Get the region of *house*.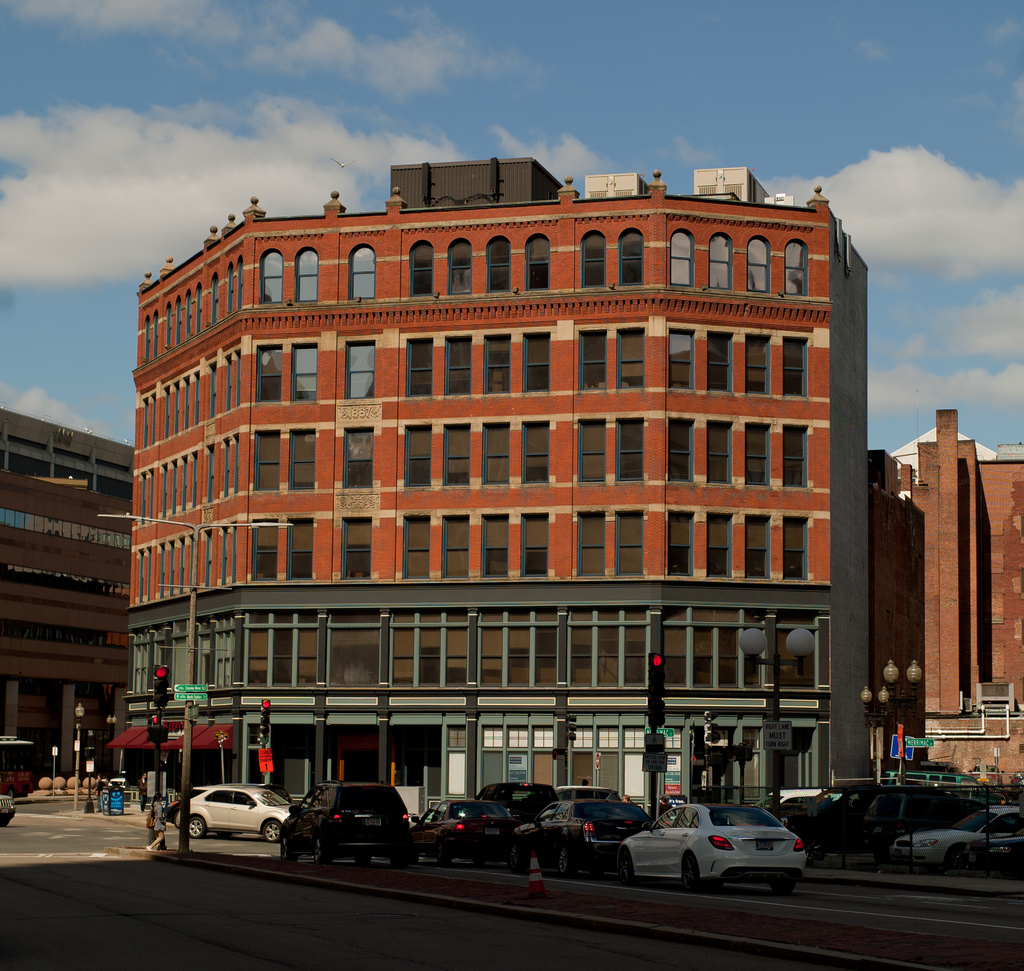
<box>0,410,137,773</box>.
